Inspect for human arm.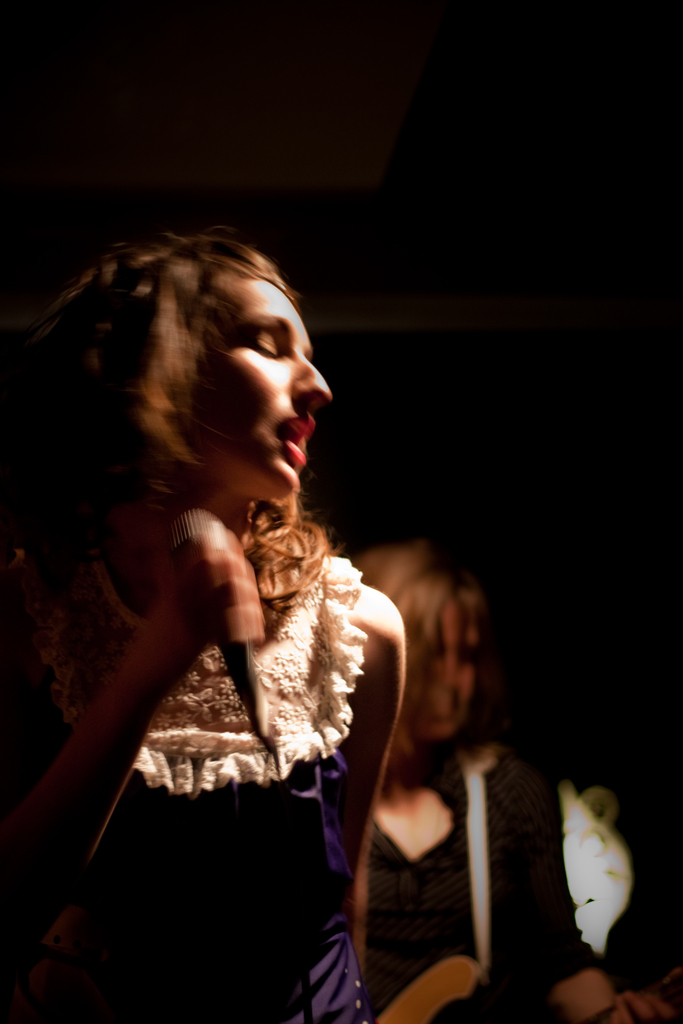
Inspection: left=17, top=464, right=243, bottom=933.
